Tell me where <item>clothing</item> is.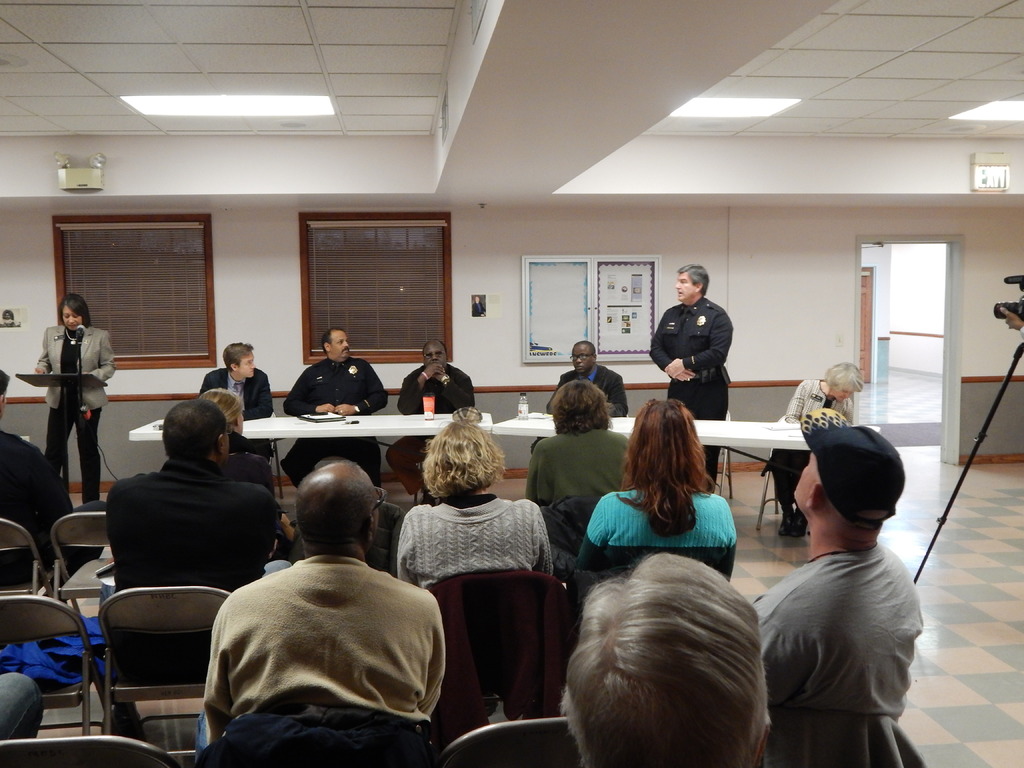
<item>clothing</item> is at 744,516,950,765.
